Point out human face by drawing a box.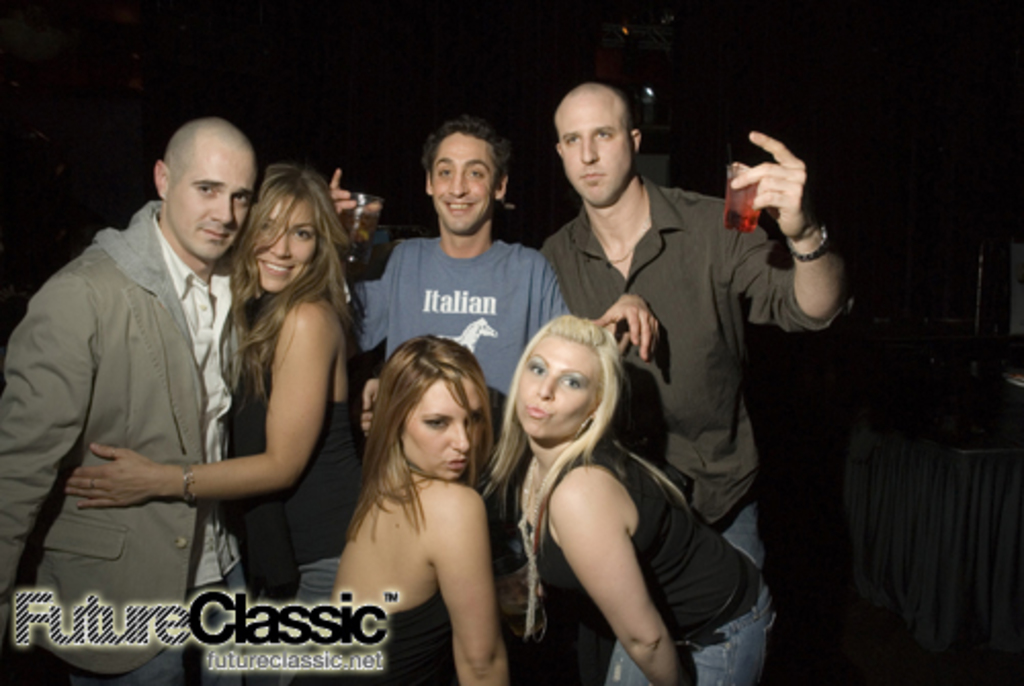
{"x1": 430, "y1": 131, "x2": 494, "y2": 231}.
